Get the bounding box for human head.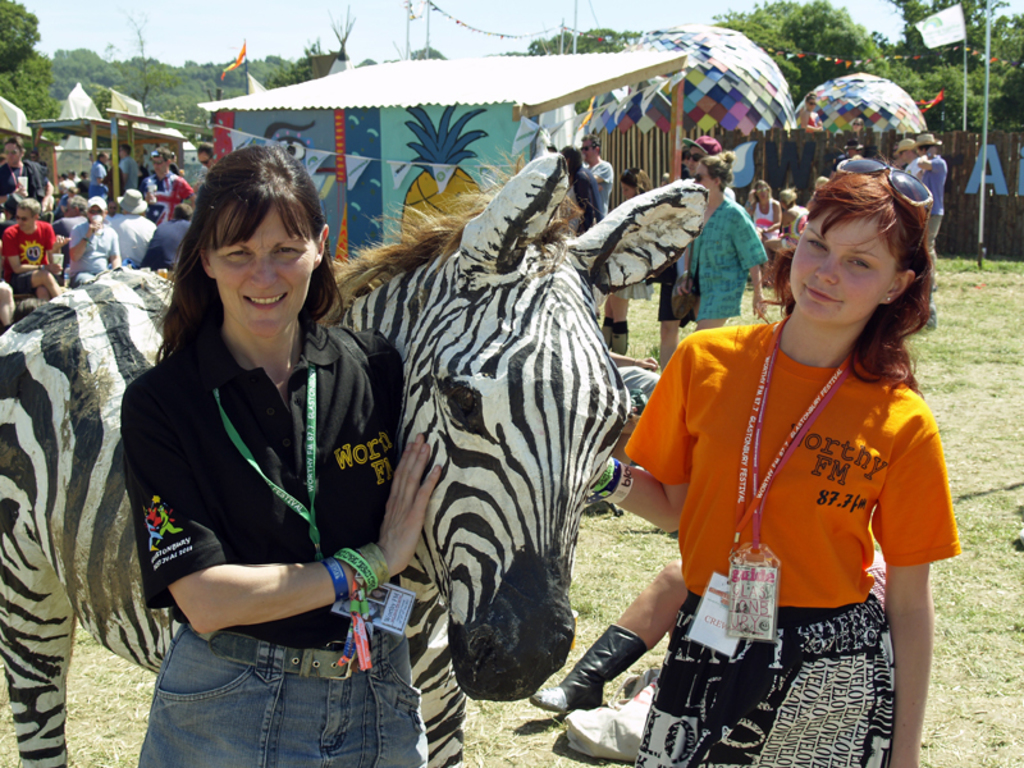
86, 197, 104, 224.
